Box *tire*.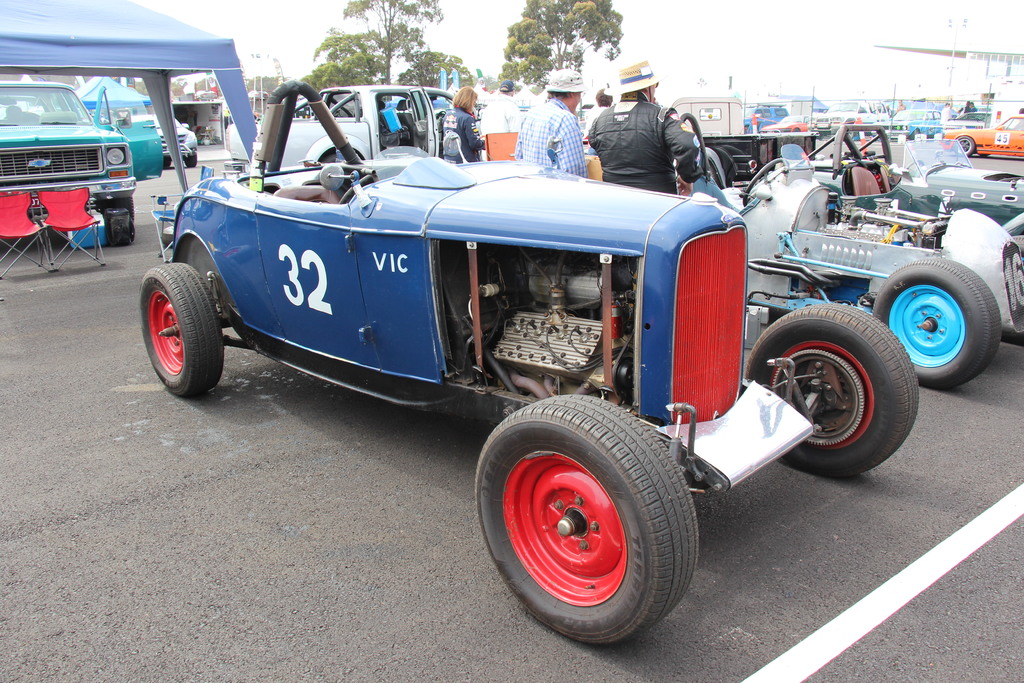
region(738, 306, 919, 477).
